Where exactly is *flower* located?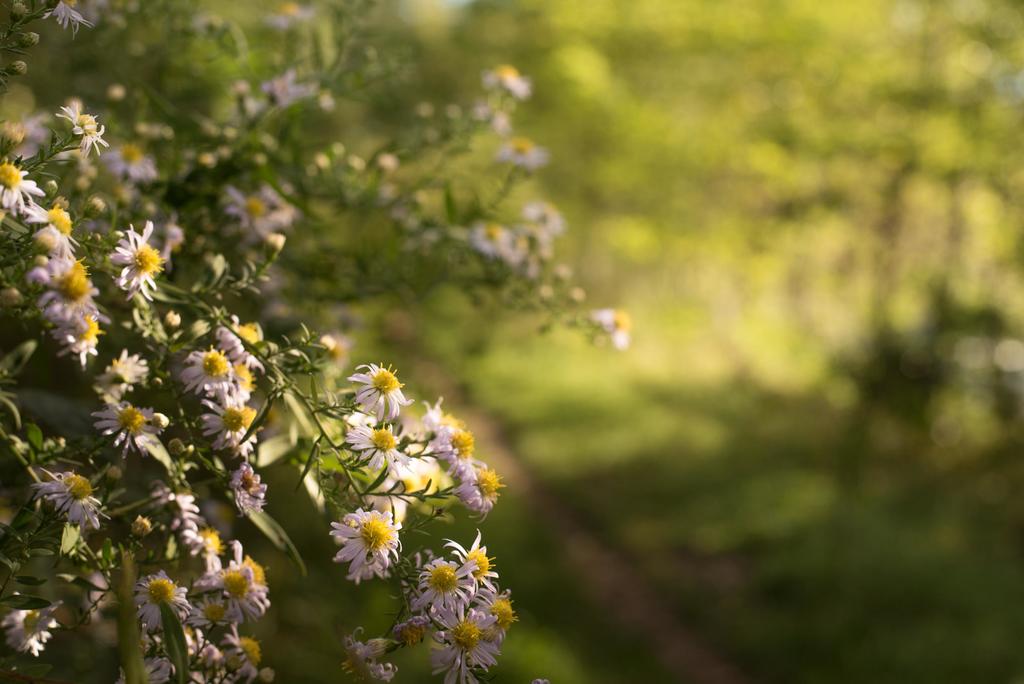
Its bounding box is 329, 510, 403, 583.
